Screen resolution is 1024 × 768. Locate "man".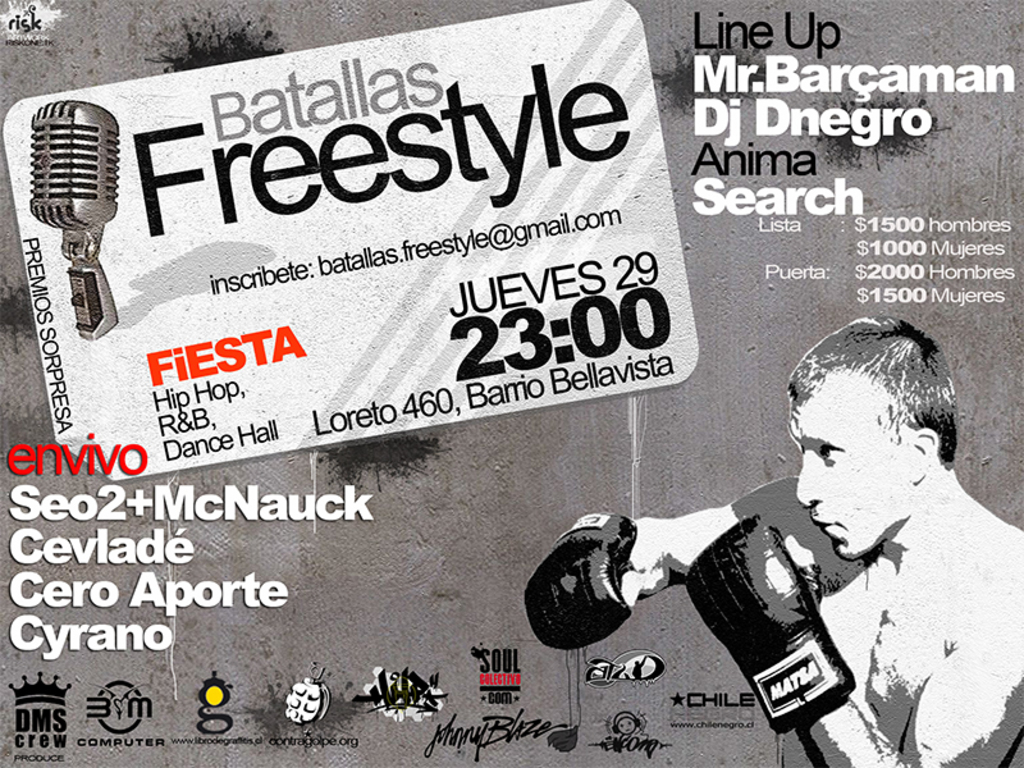
516/338/1023/753.
